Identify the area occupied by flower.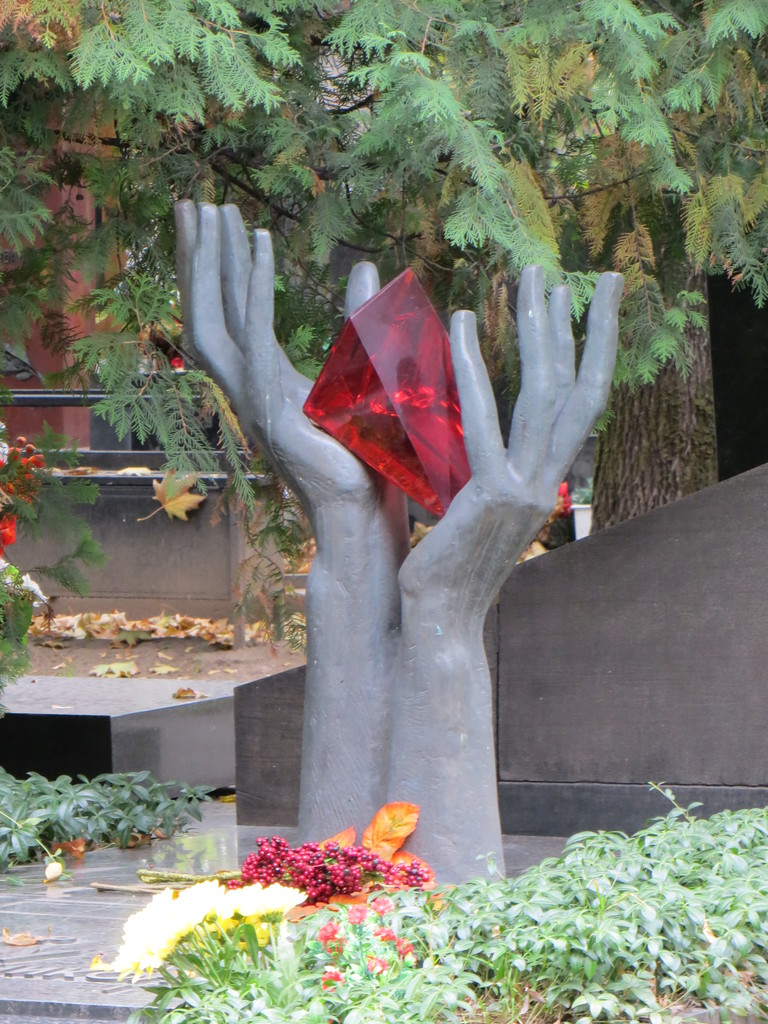
Area: 366 928 408 958.
